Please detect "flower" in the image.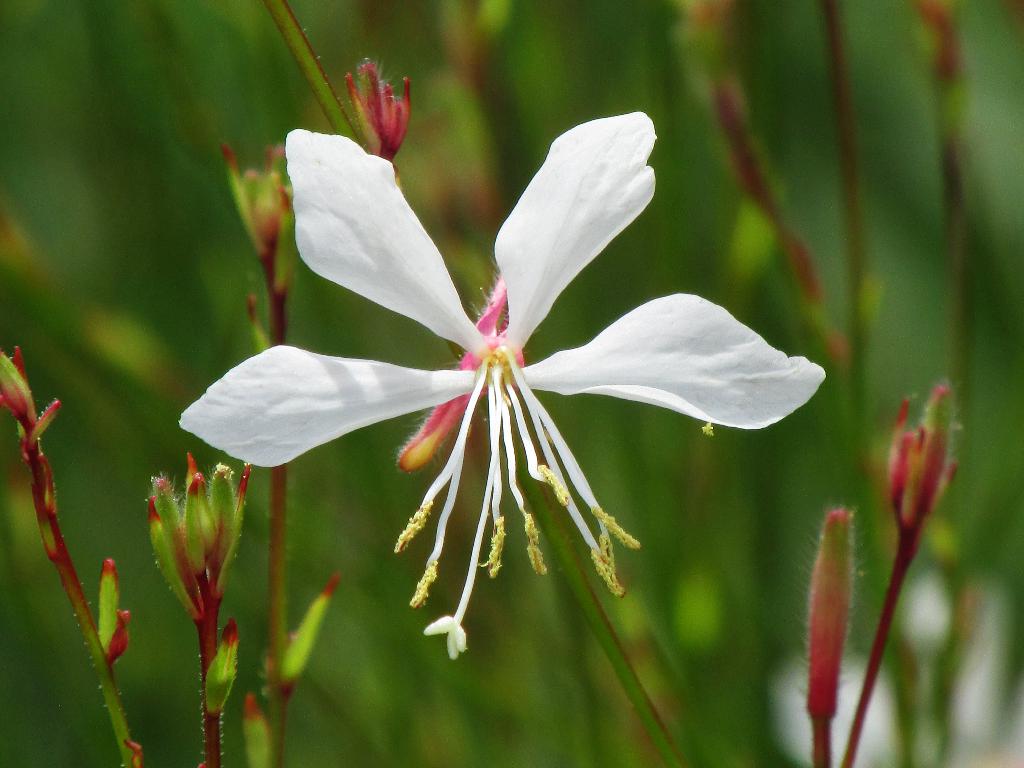
<box>211,67,793,643</box>.
